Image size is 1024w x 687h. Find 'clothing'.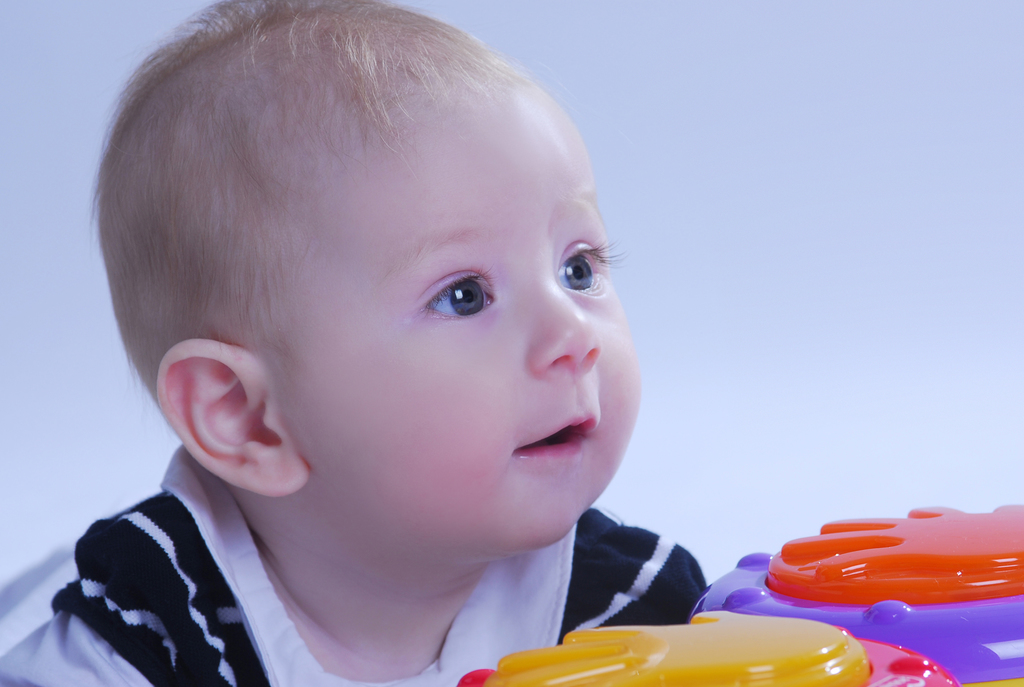
<bbox>36, 455, 662, 684</bbox>.
